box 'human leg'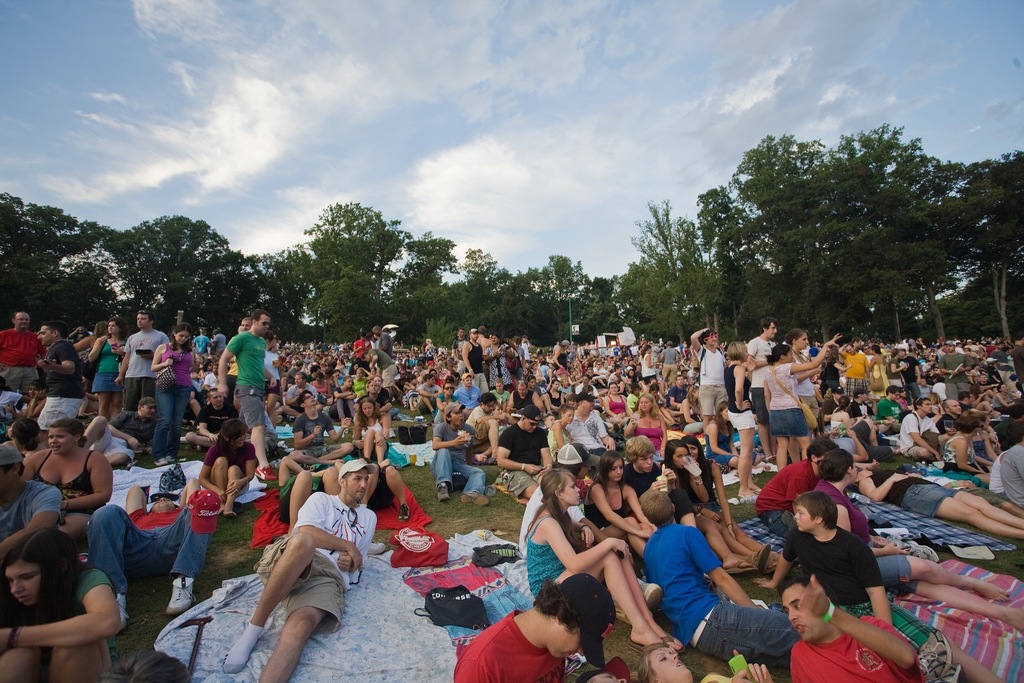
bbox=[654, 650, 680, 682]
